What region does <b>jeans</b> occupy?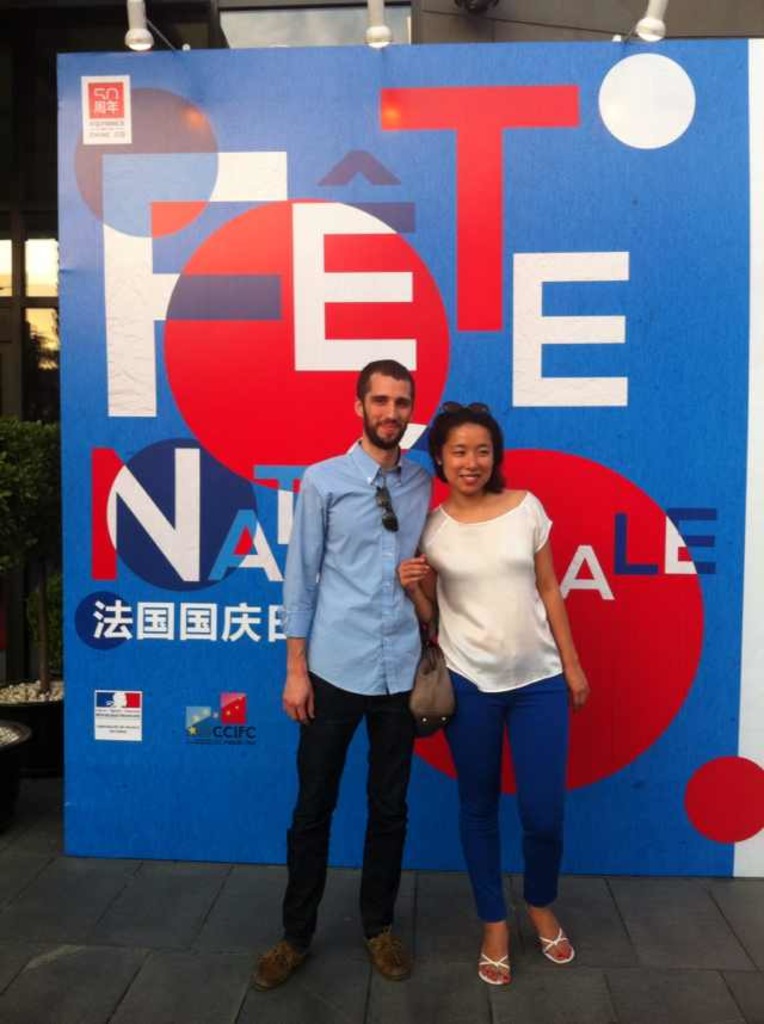
(281,690,427,952).
